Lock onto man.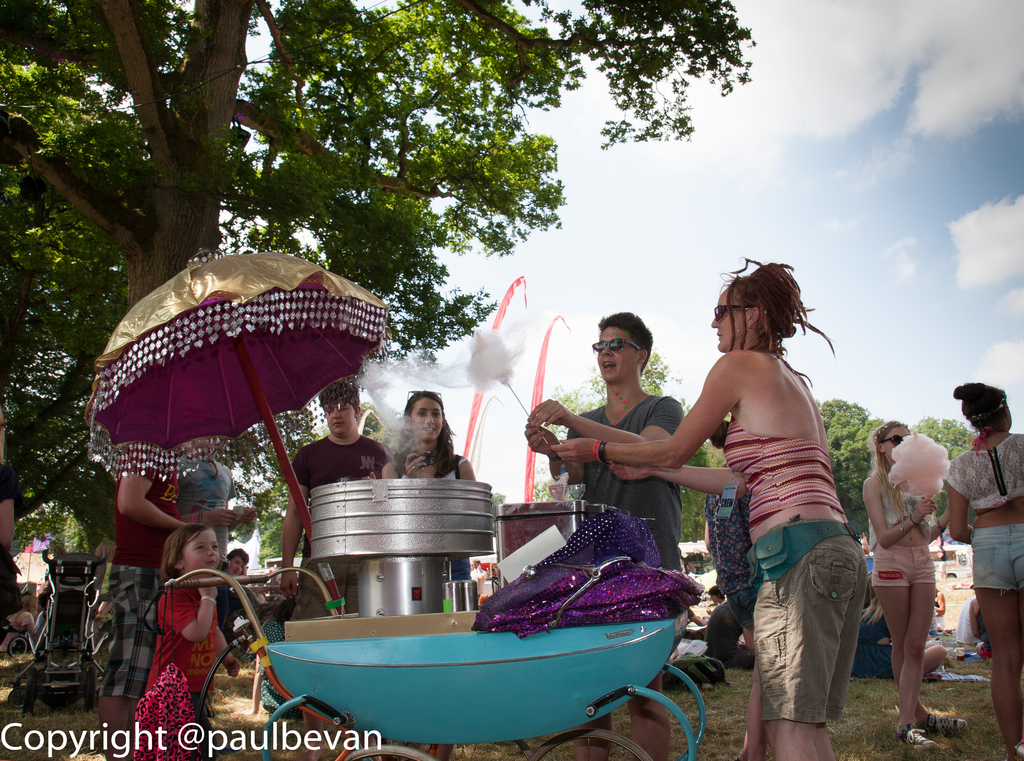
Locked: bbox=(703, 602, 755, 666).
